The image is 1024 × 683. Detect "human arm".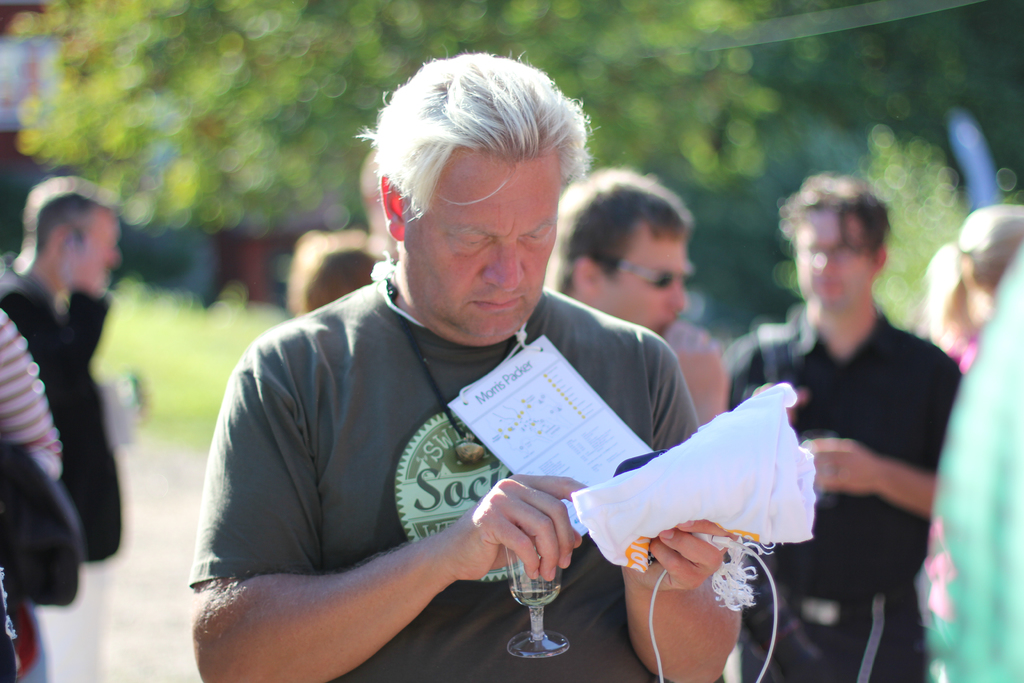
Detection: [720,334,757,409].
